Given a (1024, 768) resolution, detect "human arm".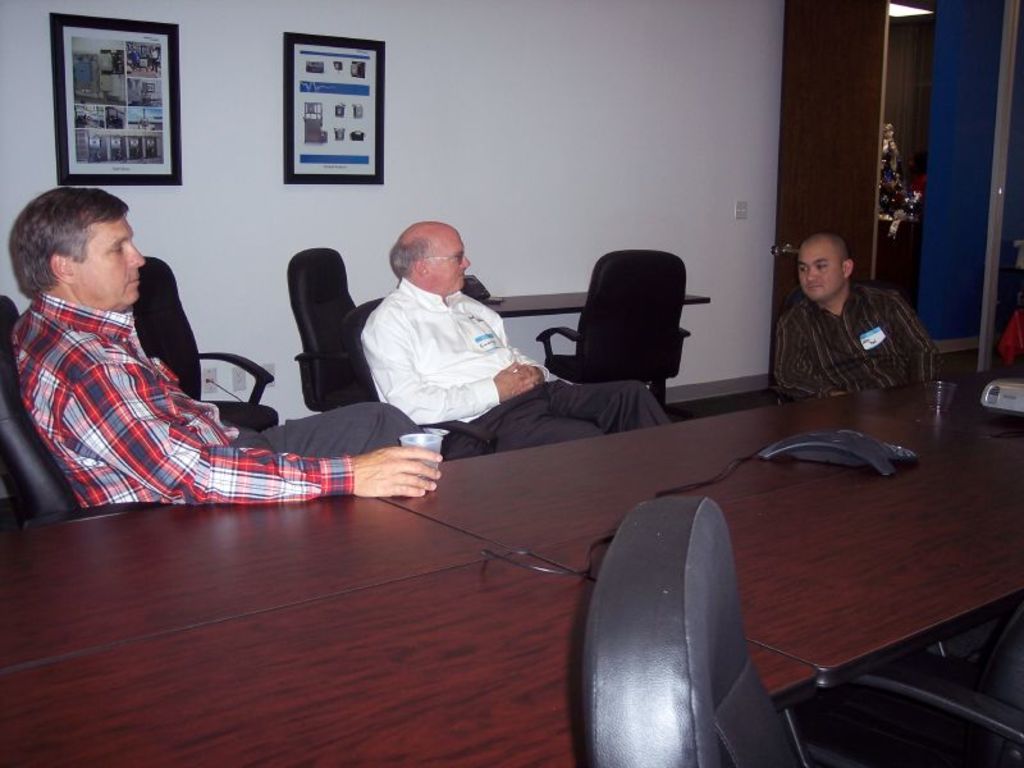
(765,315,850,397).
